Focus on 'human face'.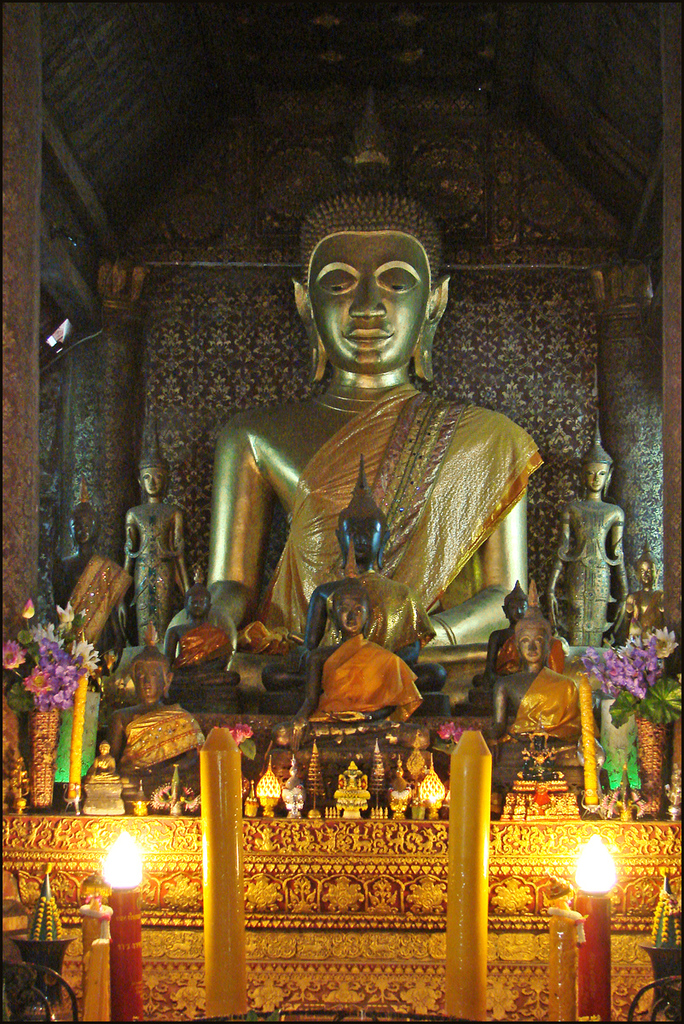
Focused at <box>336,588,368,634</box>.
